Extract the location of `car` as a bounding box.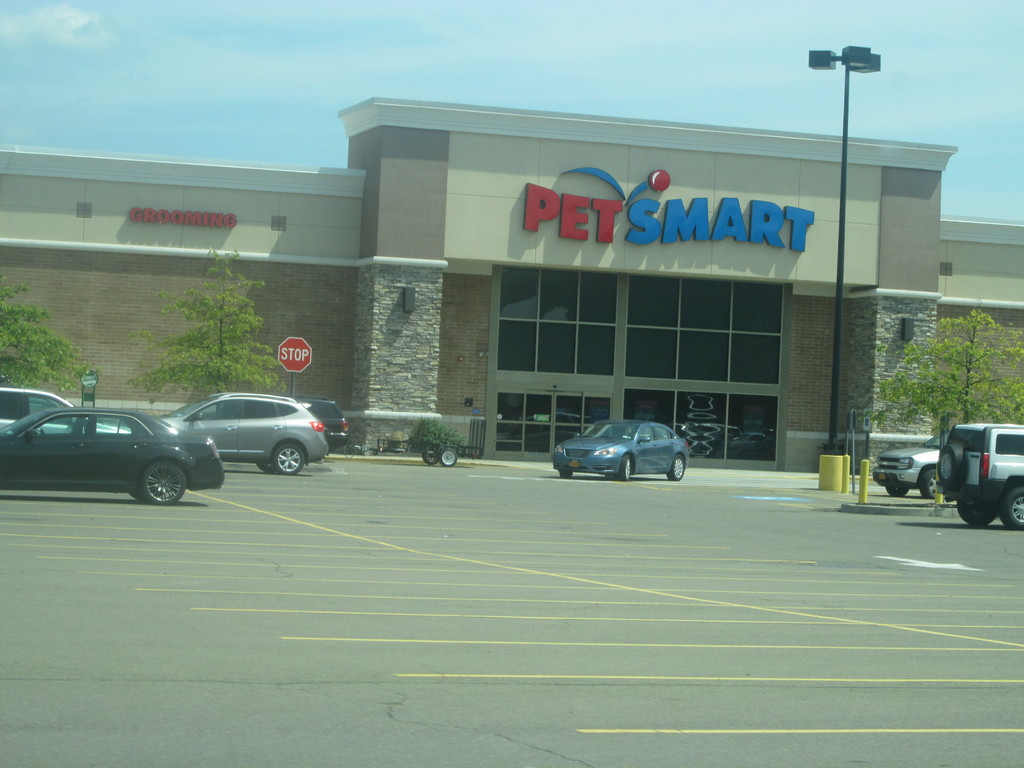
l=550, t=419, r=692, b=487.
